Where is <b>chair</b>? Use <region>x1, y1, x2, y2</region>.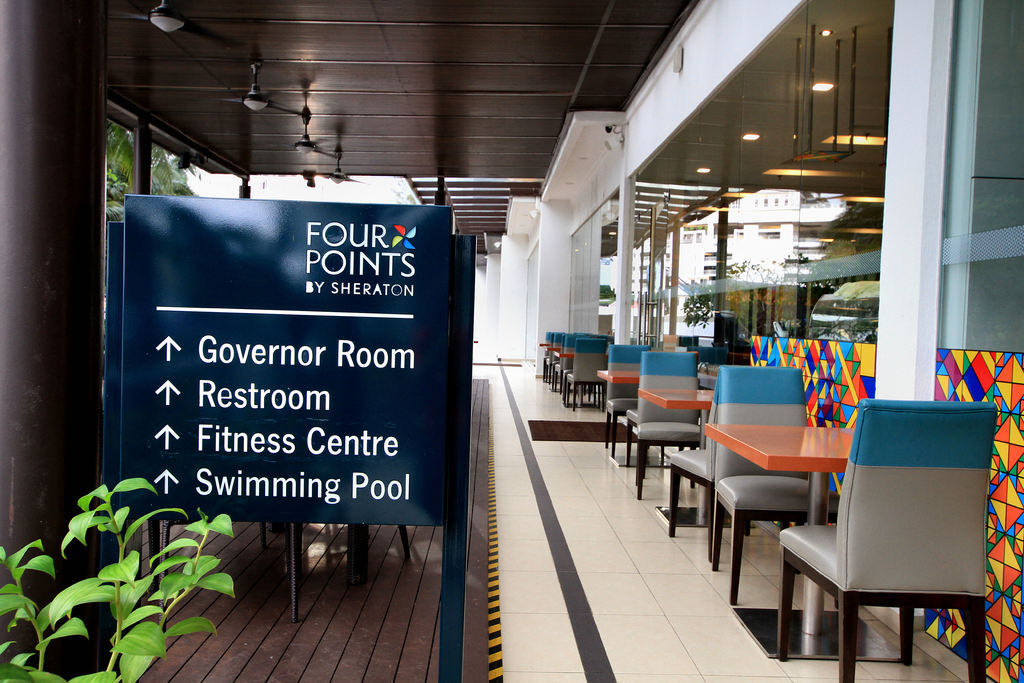
<region>634, 349, 701, 498</region>.
